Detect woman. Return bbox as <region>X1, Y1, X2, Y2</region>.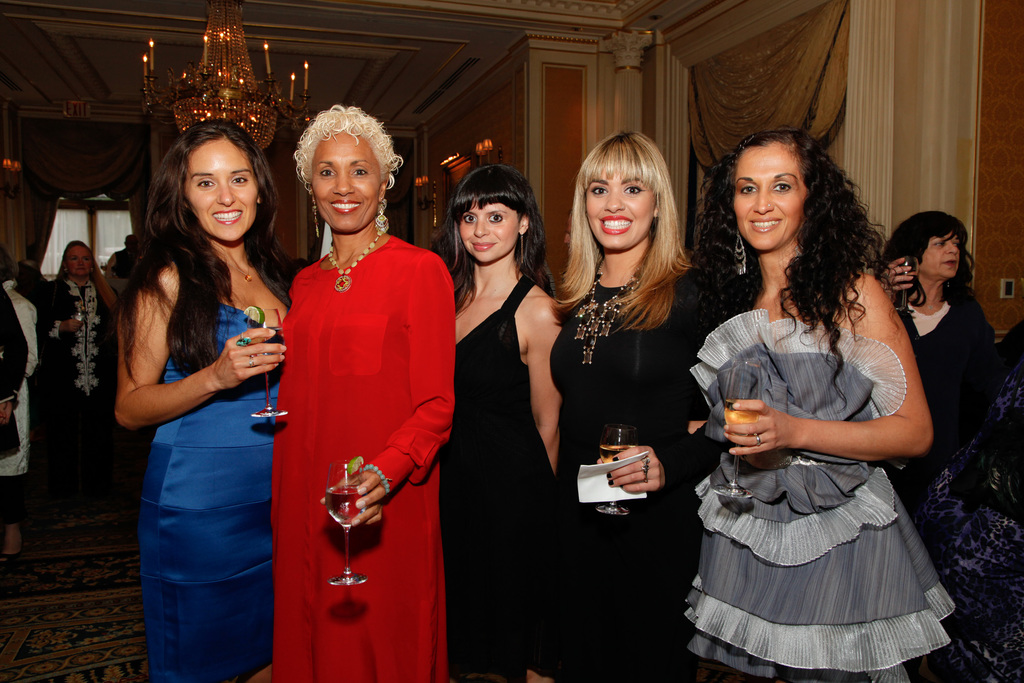
<region>34, 242, 123, 498</region>.
